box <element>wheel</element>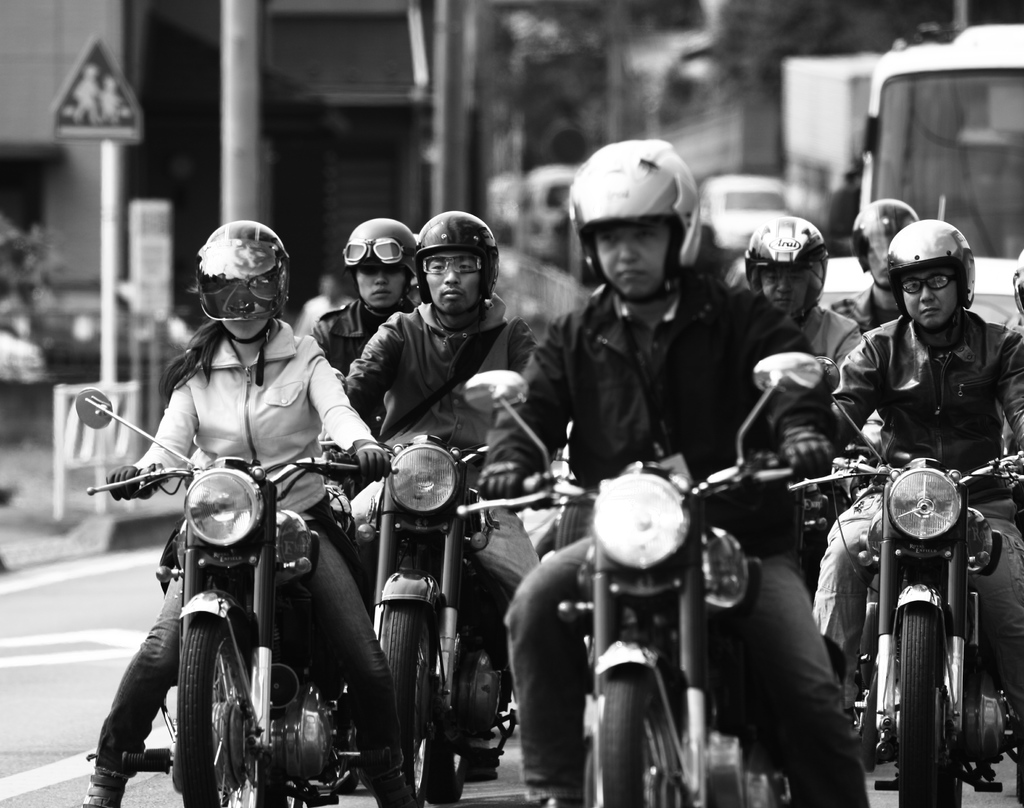
box=[282, 657, 338, 807]
